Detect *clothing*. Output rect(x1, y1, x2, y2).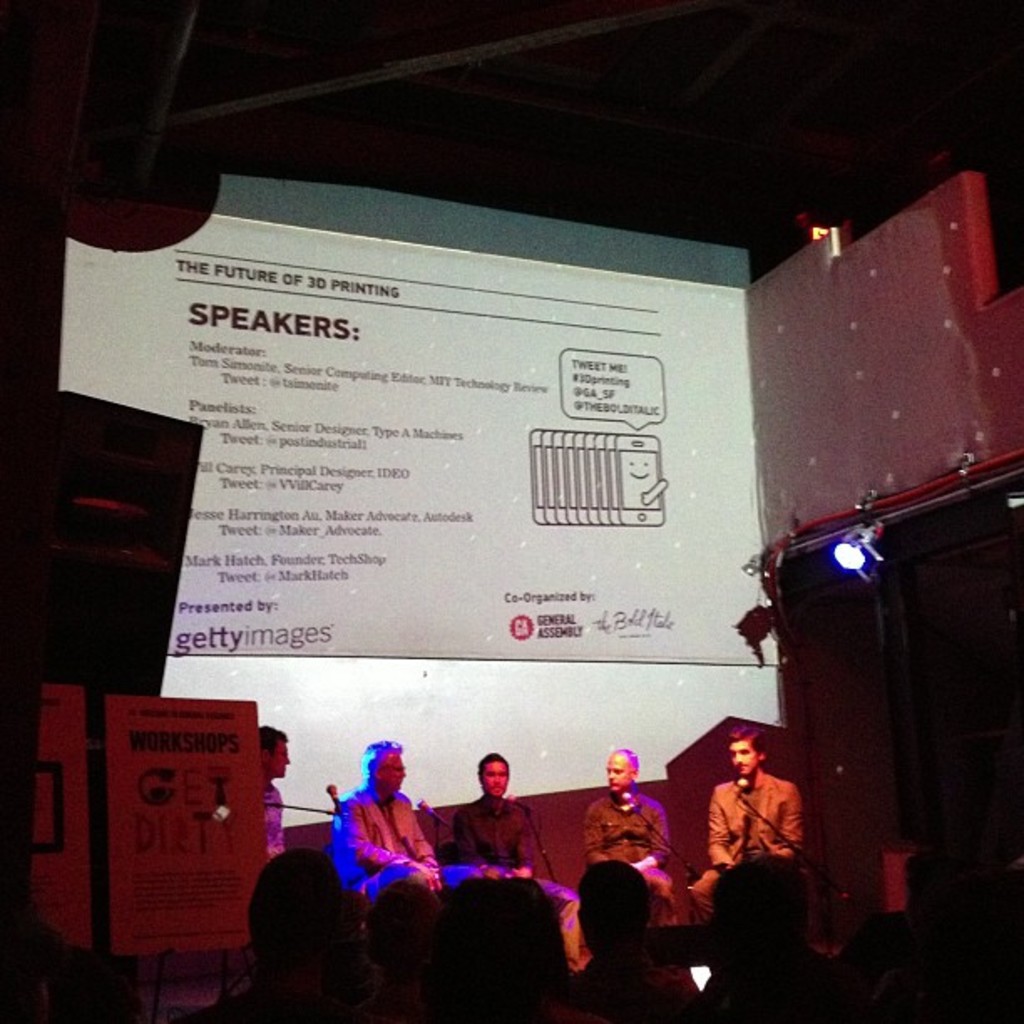
rect(681, 781, 800, 917).
